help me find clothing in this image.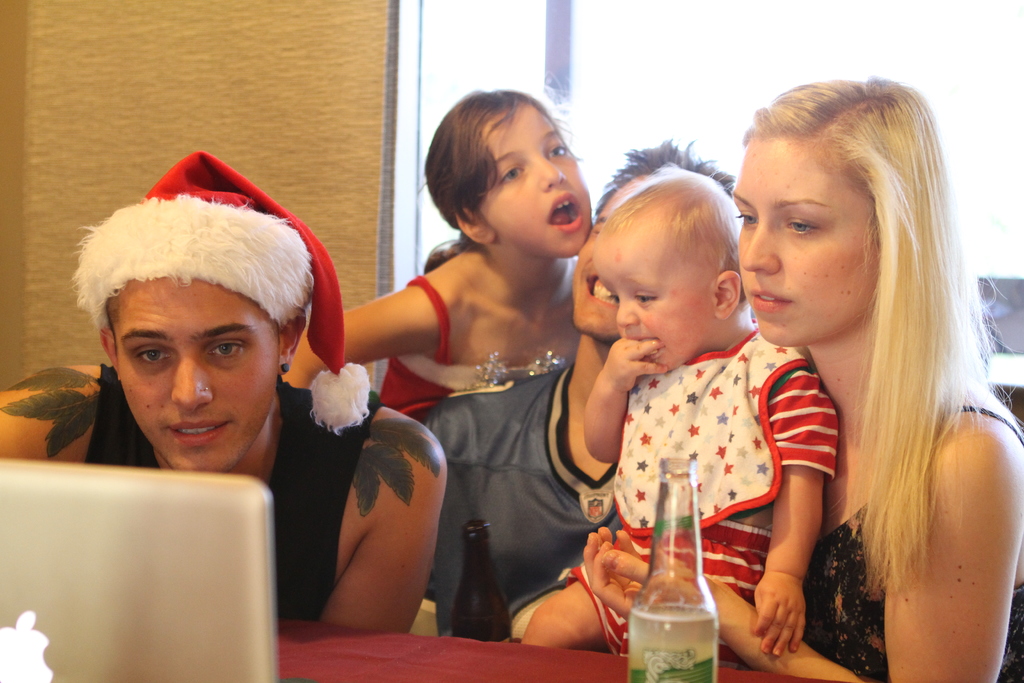
Found it: (424,365,633,644).
